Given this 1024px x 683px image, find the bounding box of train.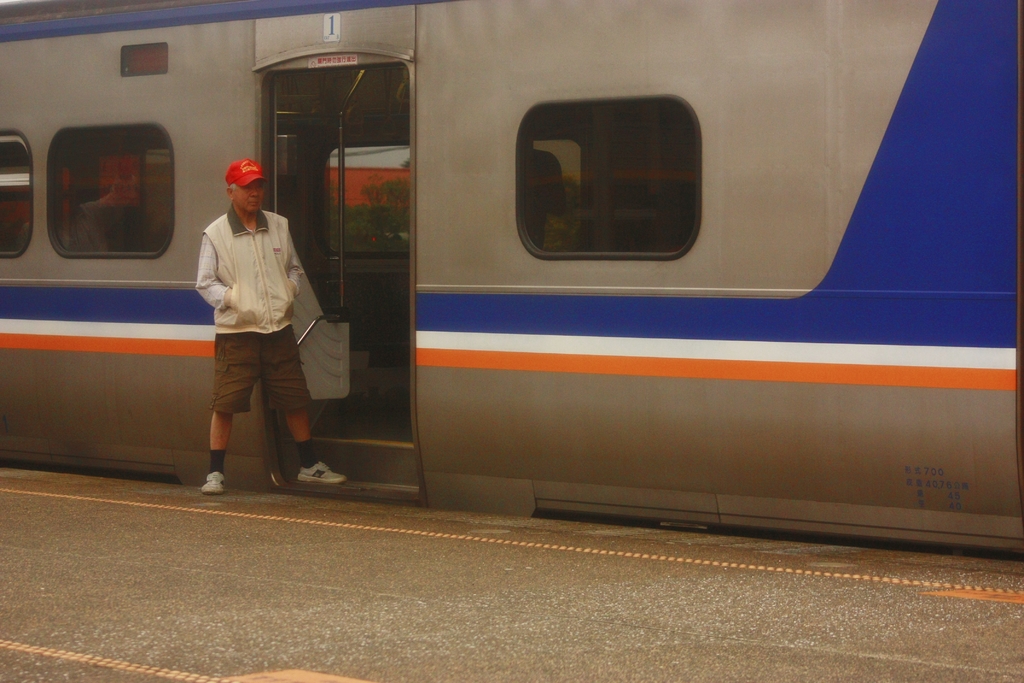
locate(0, 0, 1023, 554).
